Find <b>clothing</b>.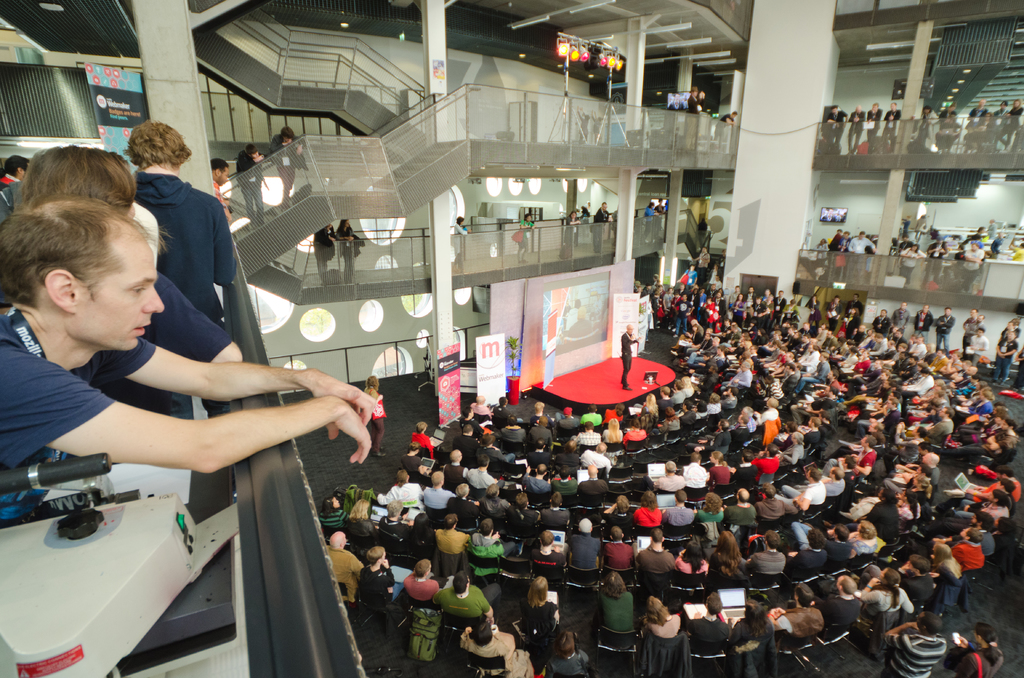
bbox=(419, 485, 448, 510).
